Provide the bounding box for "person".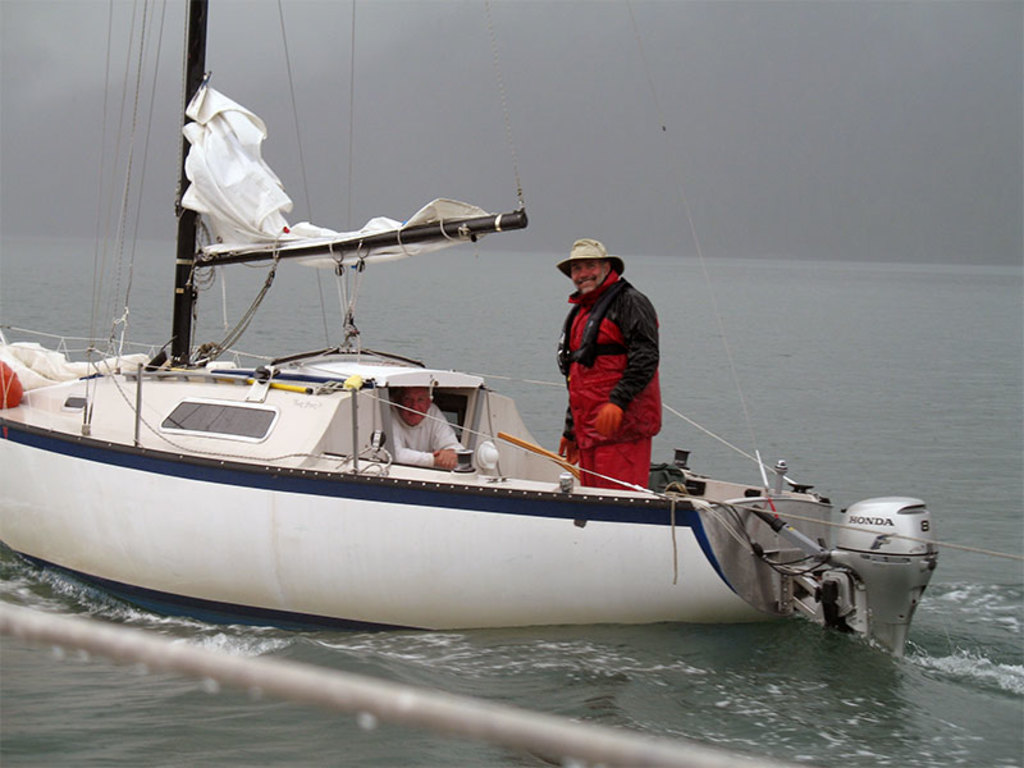
(left=545, top=214, right=664, bottom=495).
